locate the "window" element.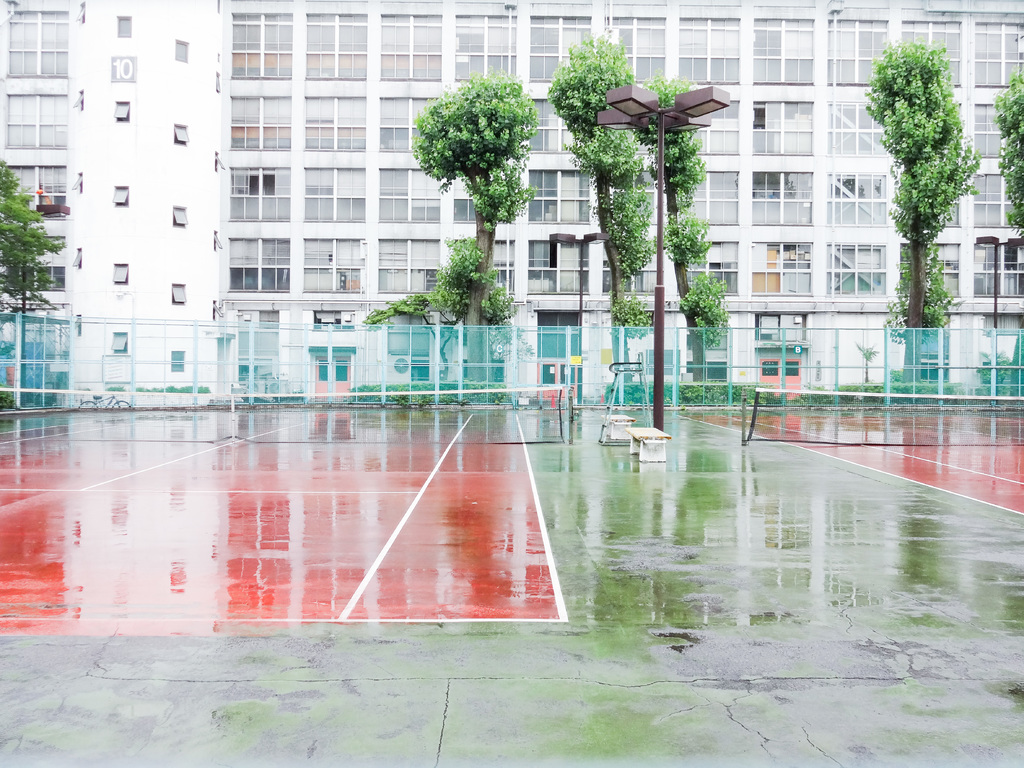
Element bbox: x1=902 y1=20 x2=960 y2=86.
